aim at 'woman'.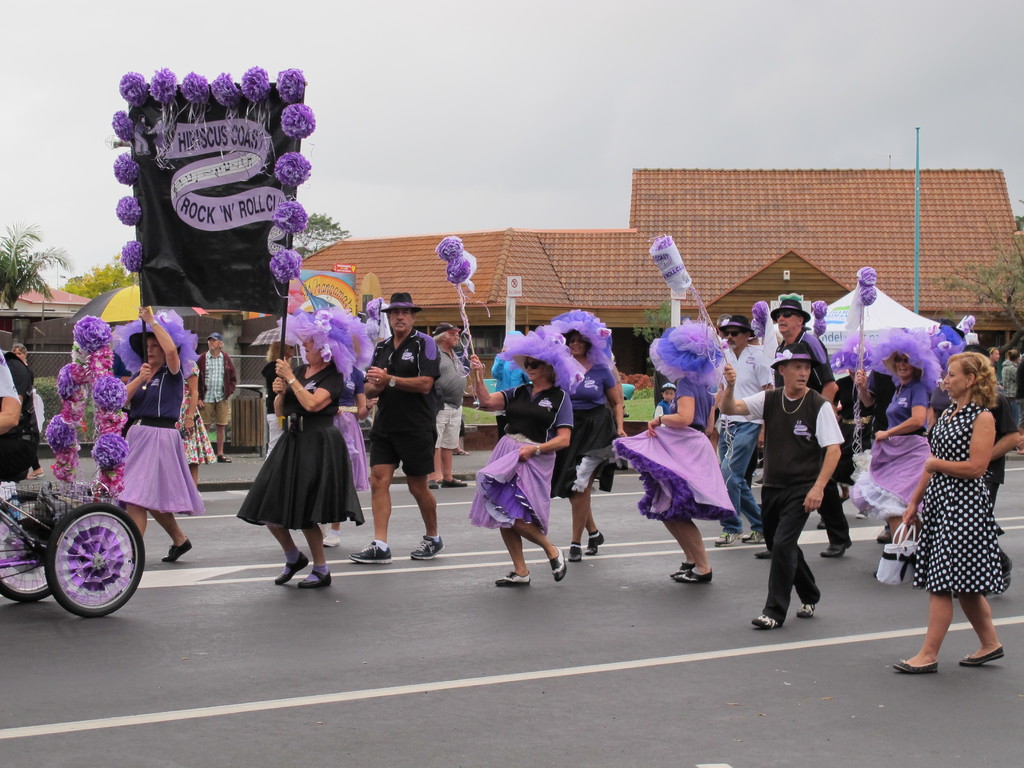
Aimed at l=891, t=352, r=1005, b=668.
